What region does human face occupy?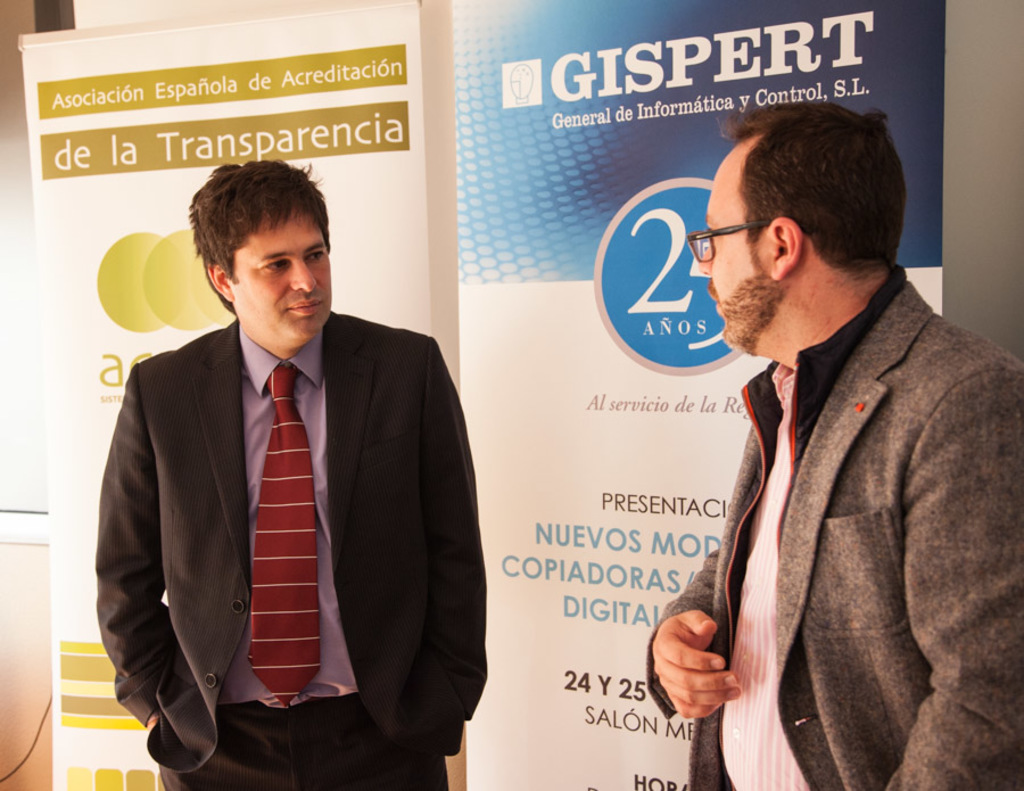
{"x1": 226, "y1": 205, "x2": 333, "y2": 337}.
